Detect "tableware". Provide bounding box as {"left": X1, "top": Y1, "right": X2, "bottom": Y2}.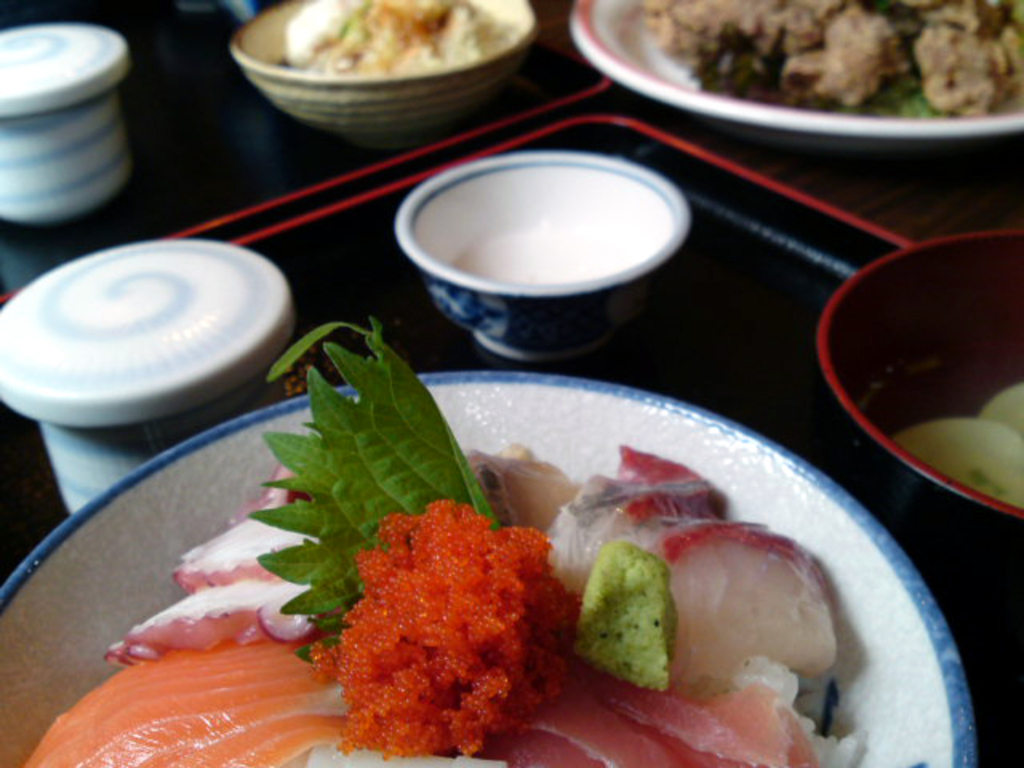
{"left": 811, "top": 226, "right": 1022, "bottom": 531}.
